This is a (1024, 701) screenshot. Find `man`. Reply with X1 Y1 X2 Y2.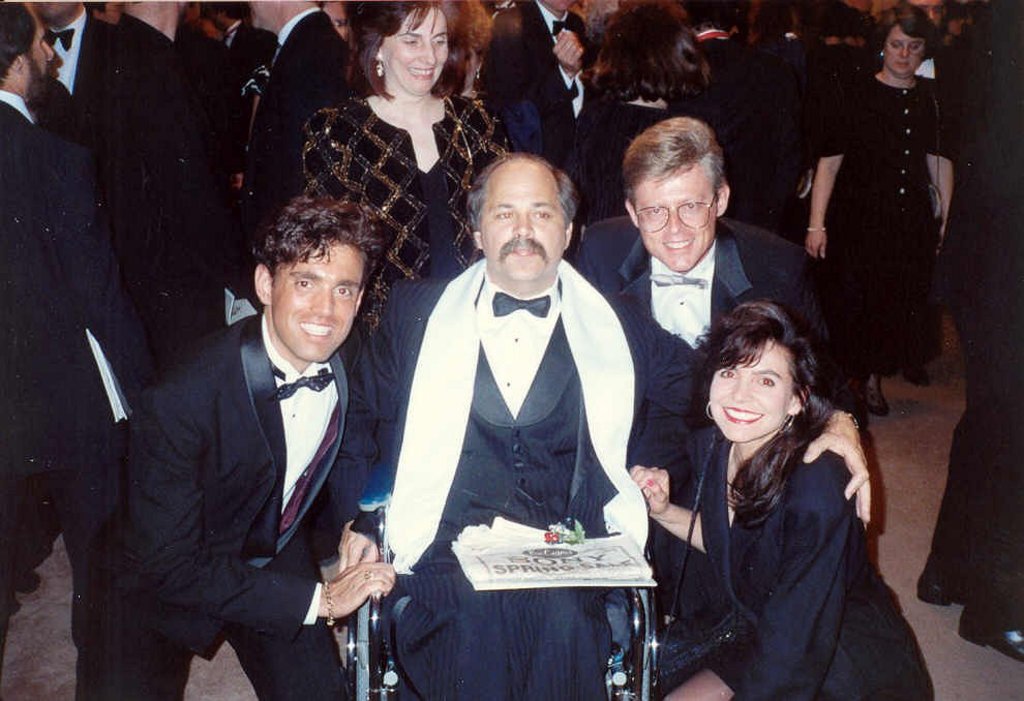
41 0 116 153.
